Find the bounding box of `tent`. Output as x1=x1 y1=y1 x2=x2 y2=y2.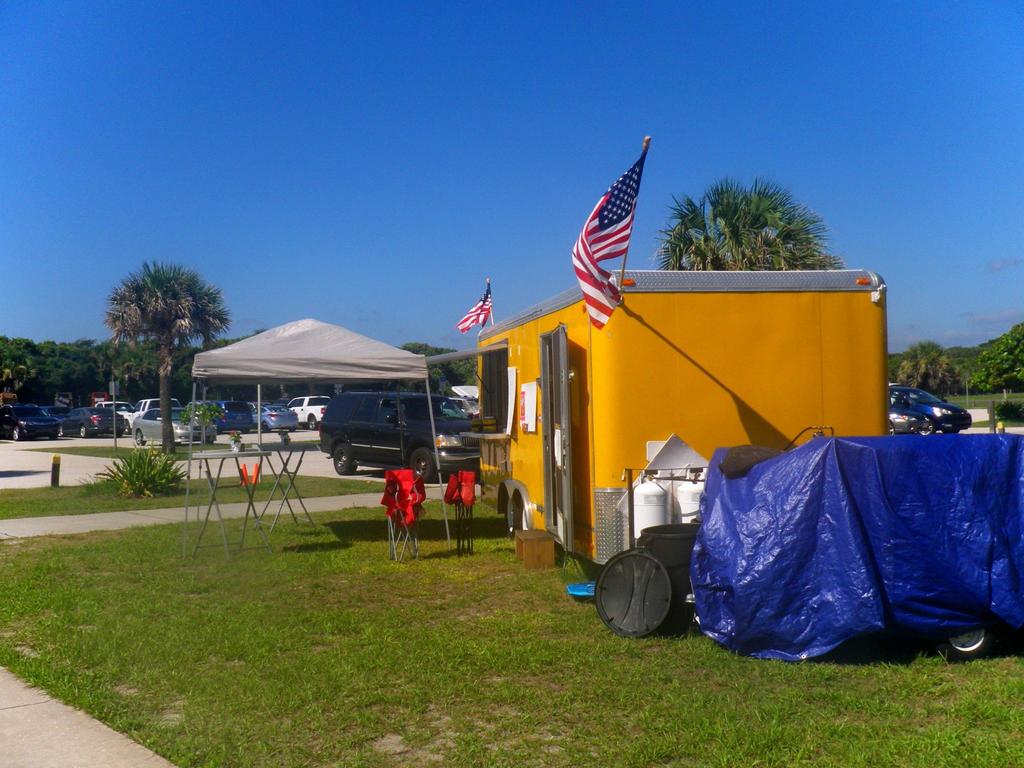
x1=178 y1=314 x2=454 y2=543.
